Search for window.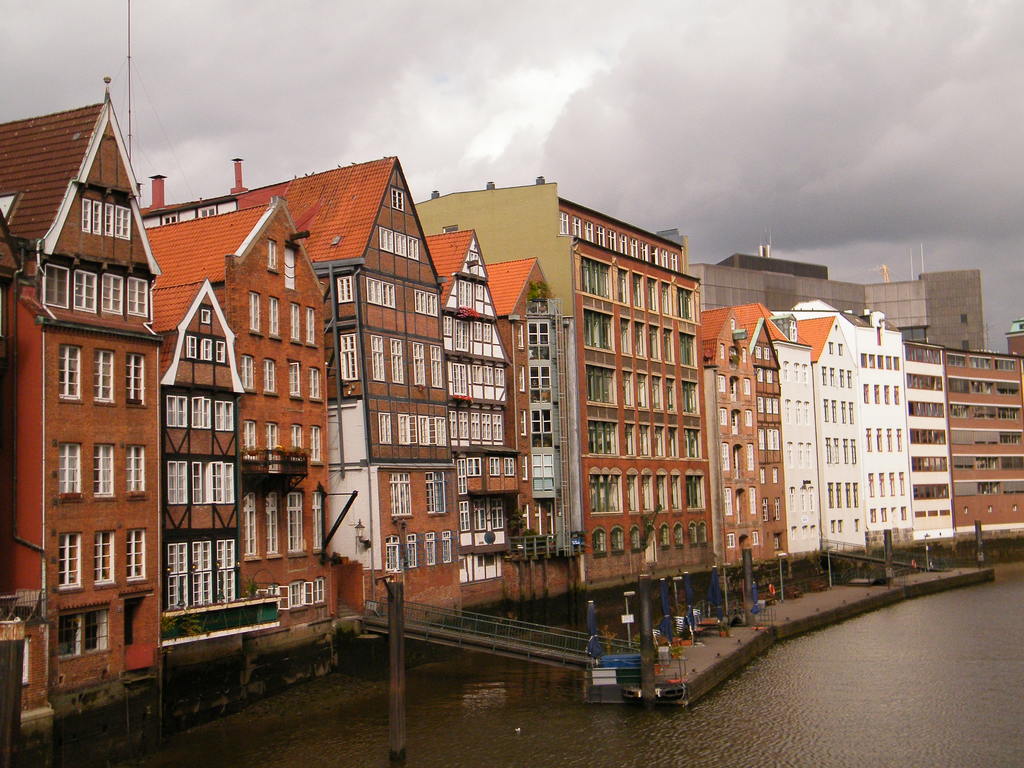
Found at region(514, 408, 524, 440).
